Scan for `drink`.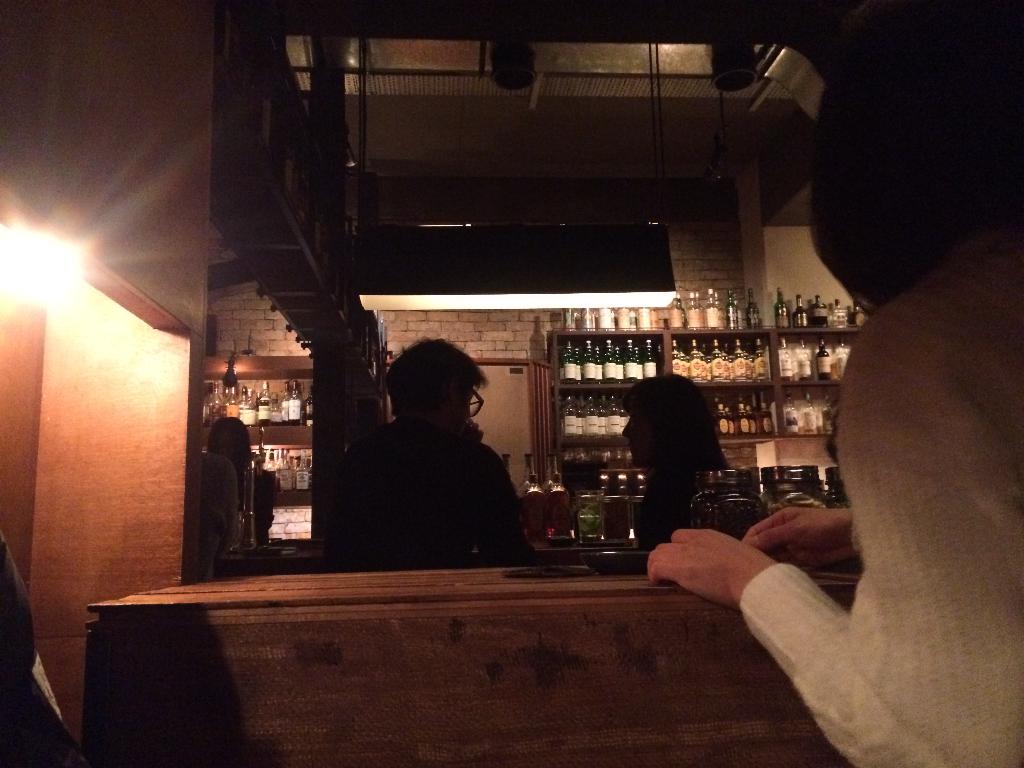
Scan result: [668, 294, 682, 329].
